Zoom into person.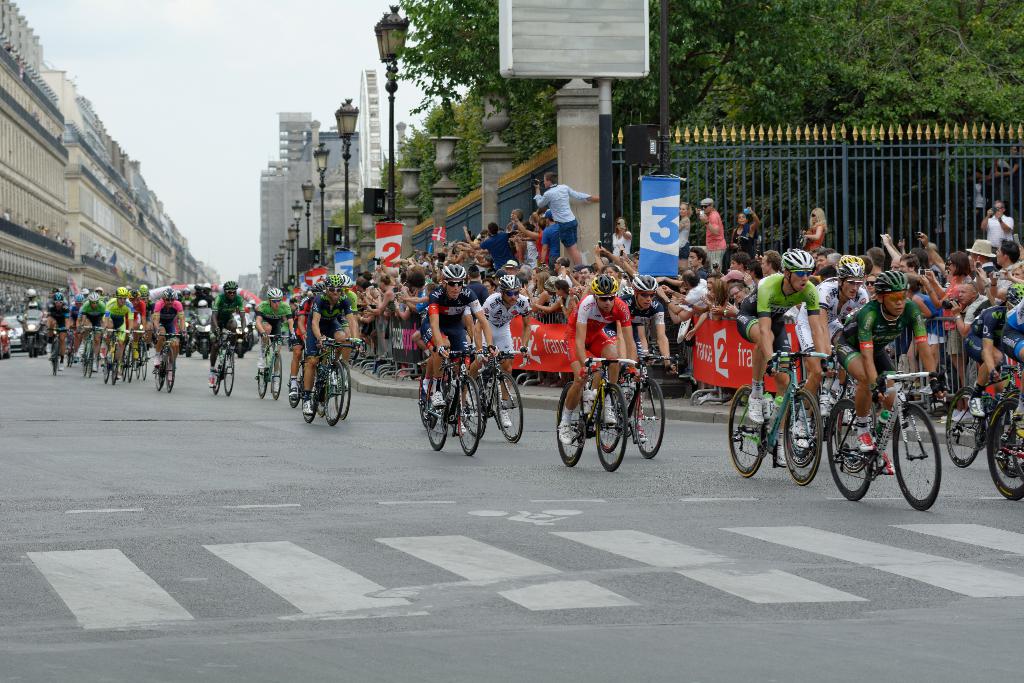
Zoom target: (left=45, top=290, right=67, bottom=363).
